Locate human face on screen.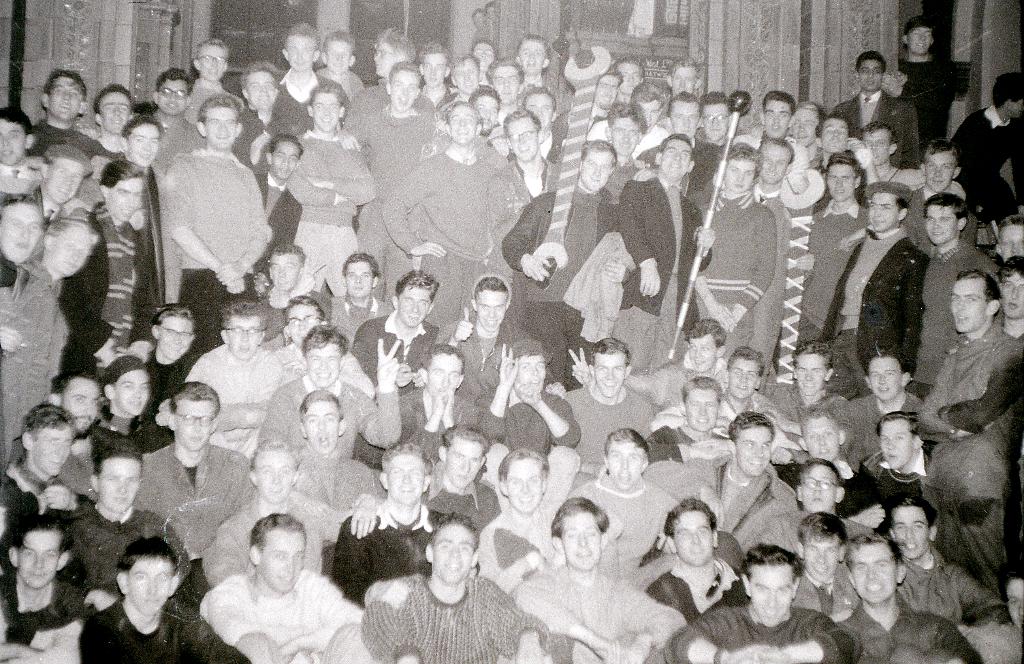
On screen at 702/102/728/139.
